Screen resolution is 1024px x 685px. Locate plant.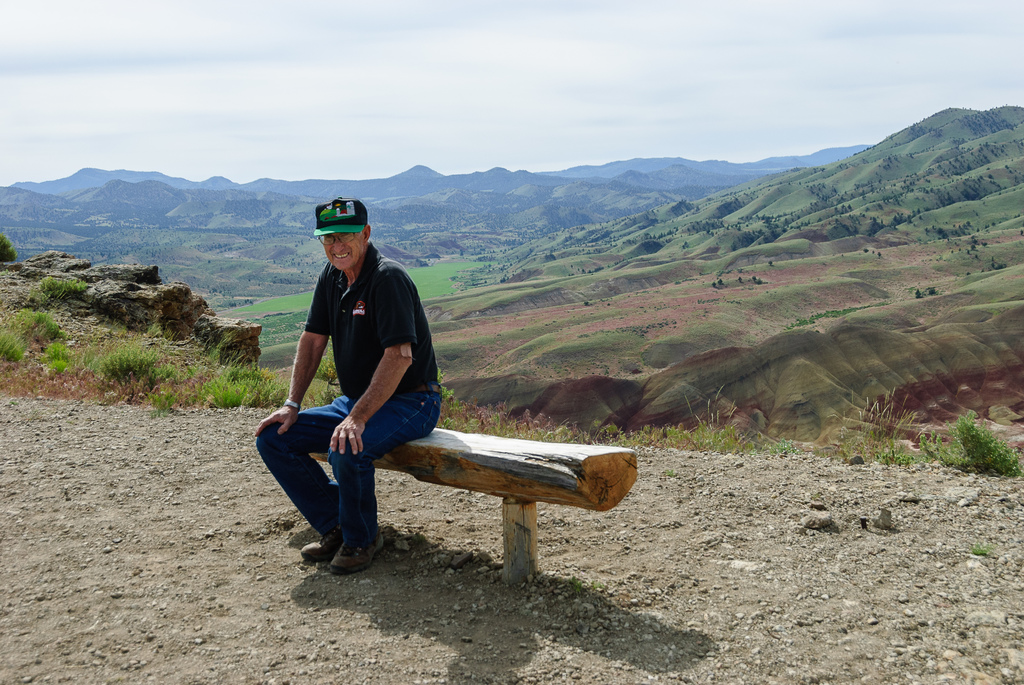
rect(12, 309, 61, 342).
